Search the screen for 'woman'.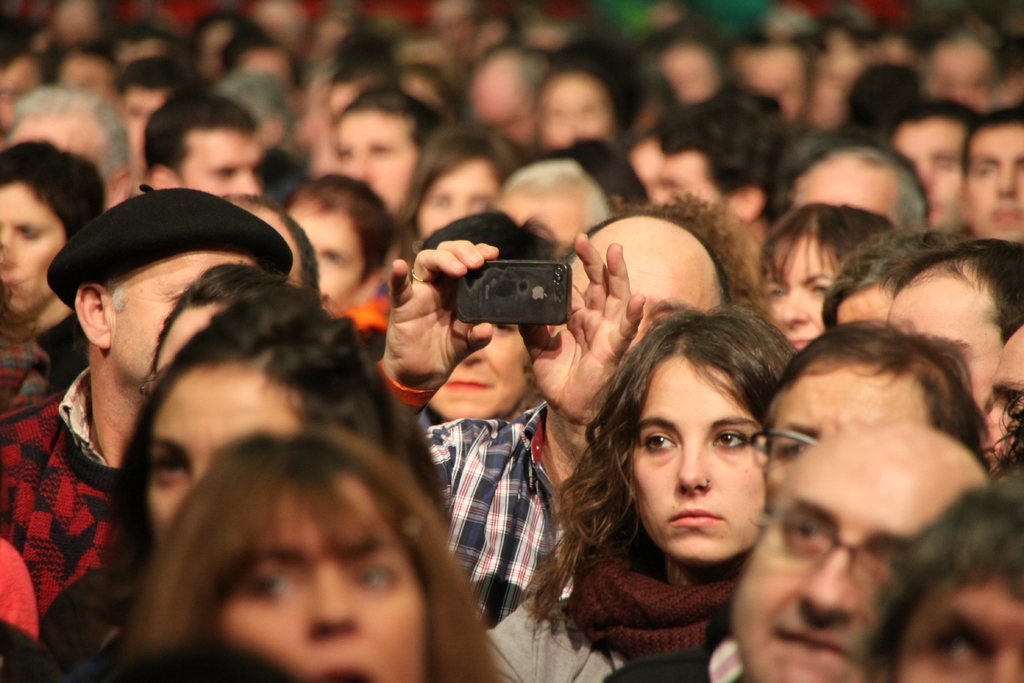
Found at [x1=480, y1=302, x2=794, y2=682].
